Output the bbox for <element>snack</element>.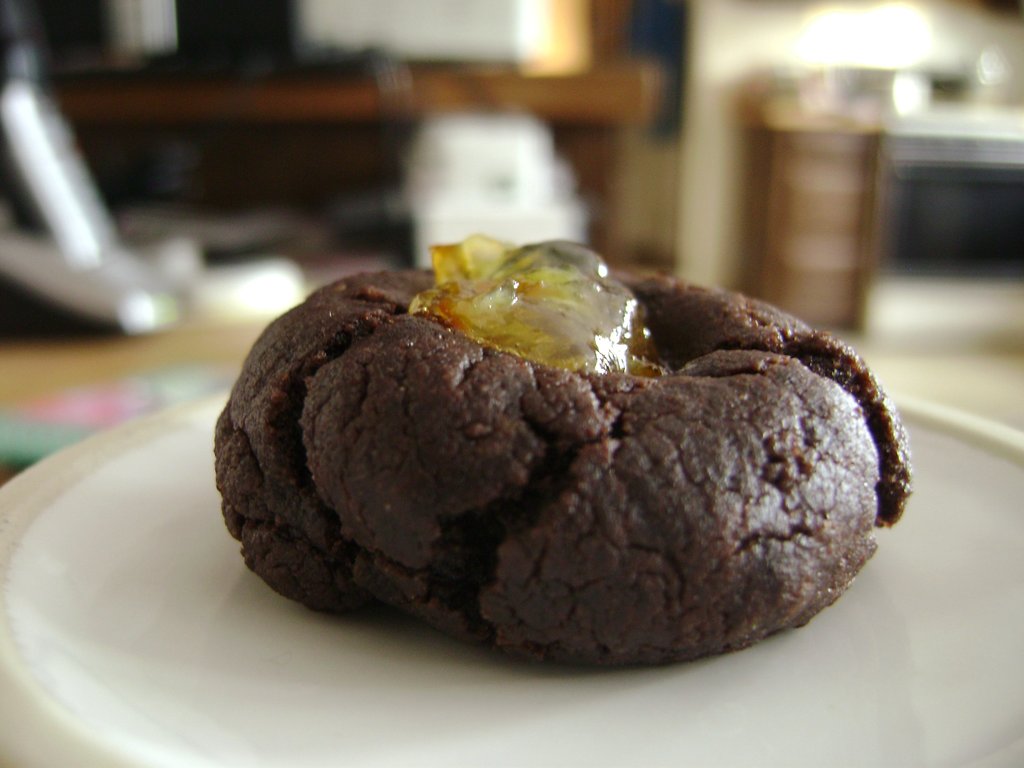
x1=207, y1=267, x2=909, y2=671.
